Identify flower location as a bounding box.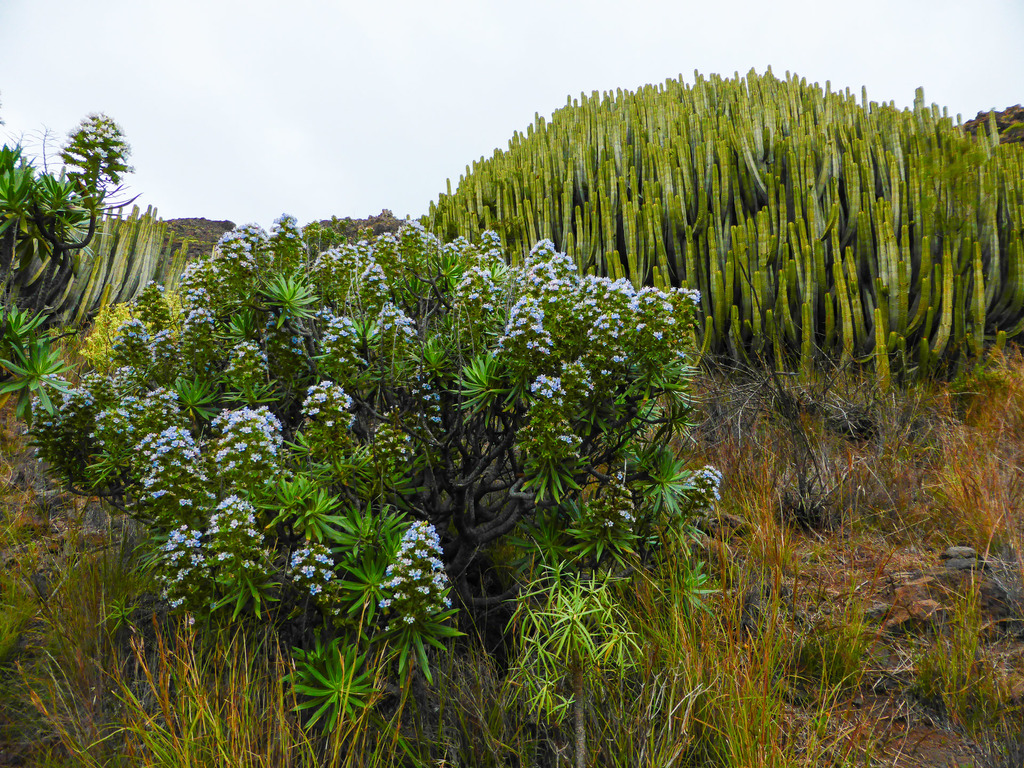
locate(158, 524, 210, 604).
